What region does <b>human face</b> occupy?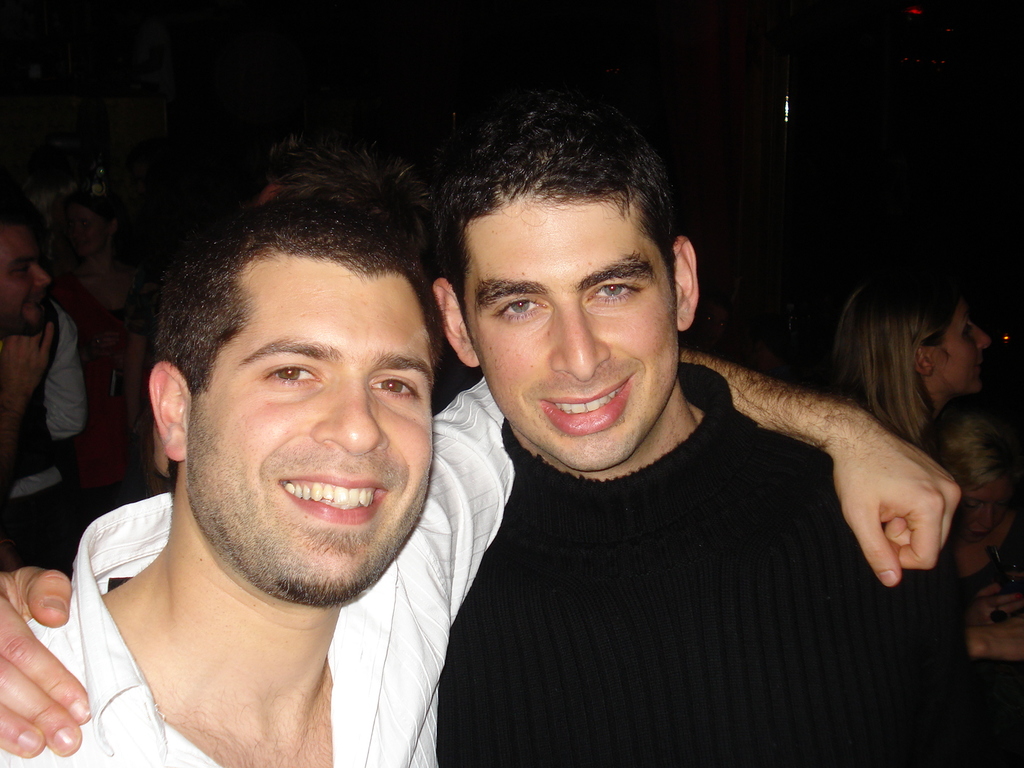
<region>460, 199, 683, 471</region>.
